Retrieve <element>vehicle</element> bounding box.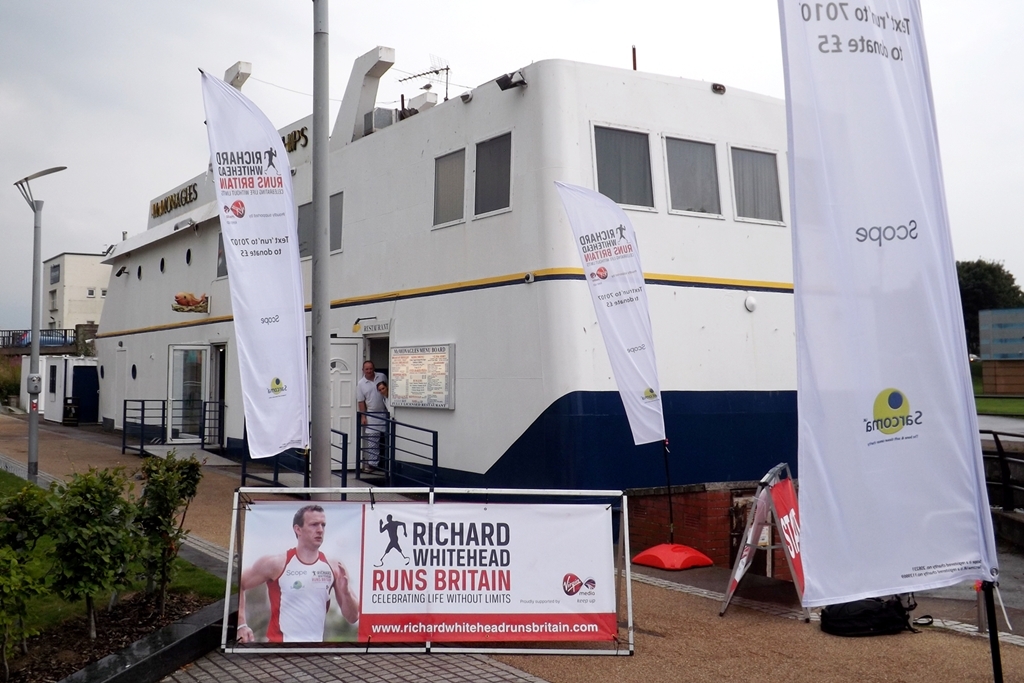
Bounding box: box(16, 326, 82, 352).
